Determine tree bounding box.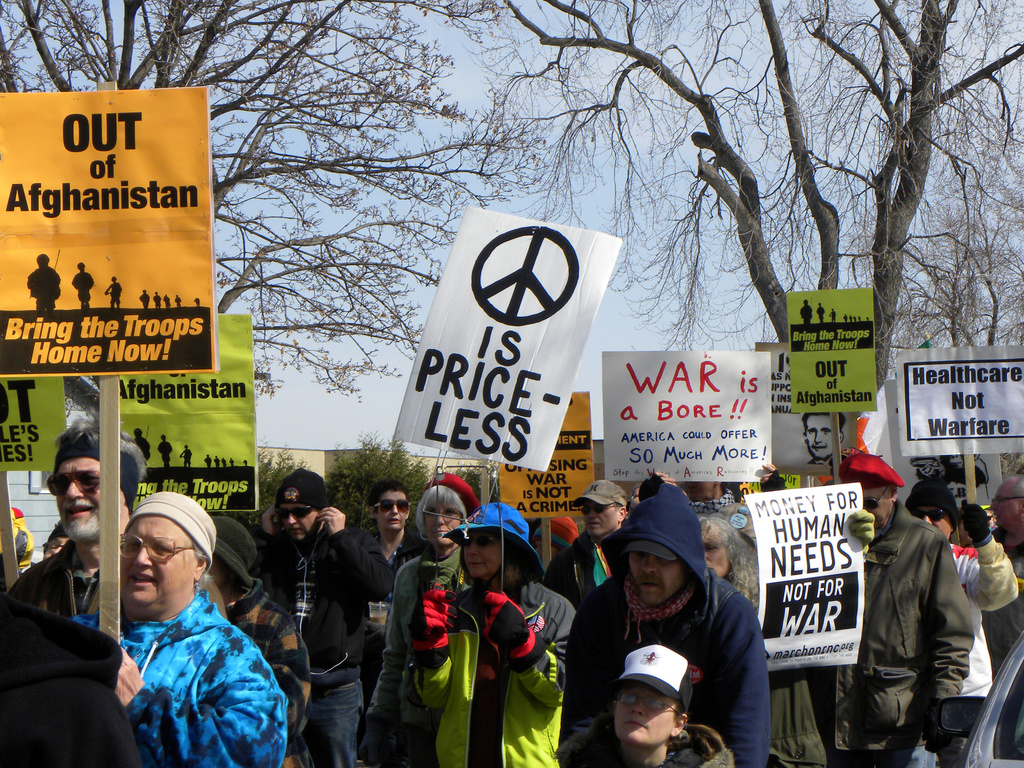
Determined: 323 429 467 585.
